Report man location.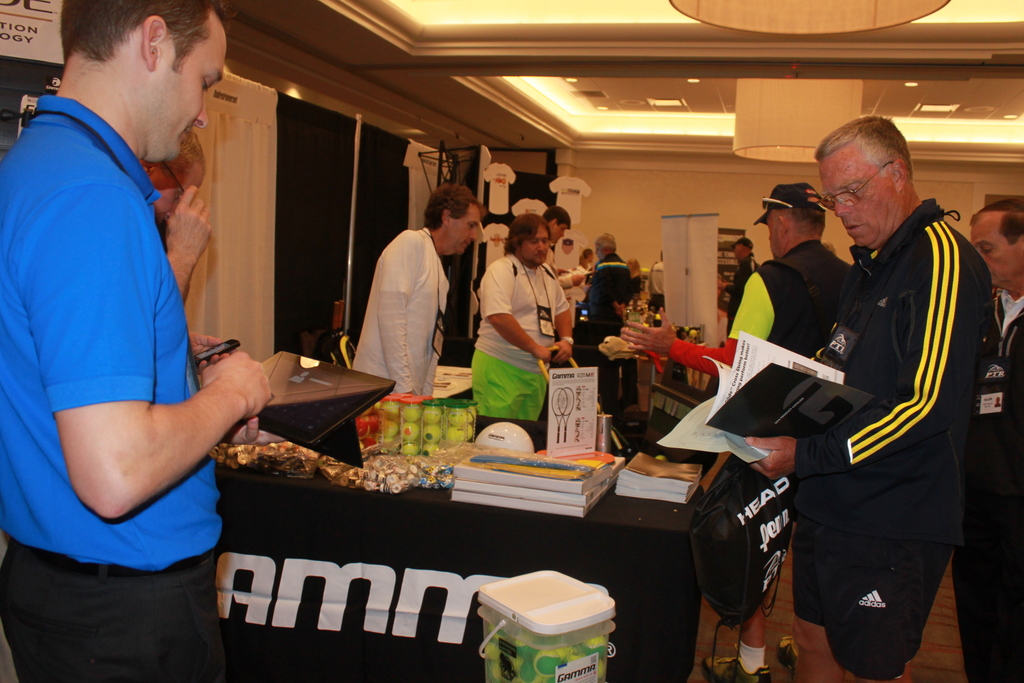
Report: x1=0 y1=0 x2=269 y2=682.
